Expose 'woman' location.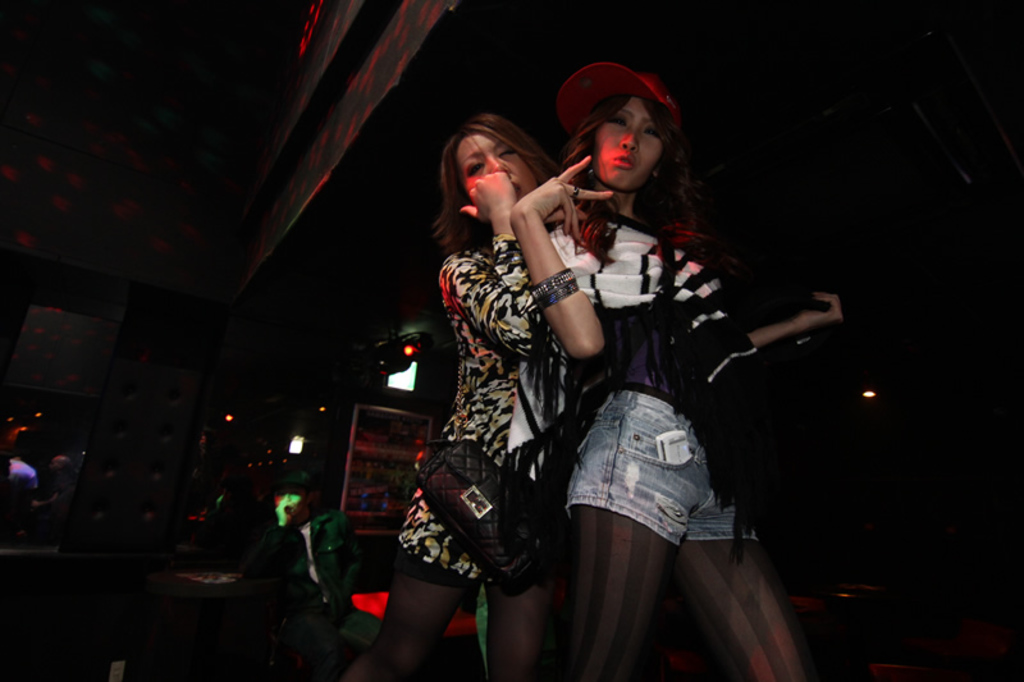
Exposed at <region>401, 63, 608, 677</region>.
